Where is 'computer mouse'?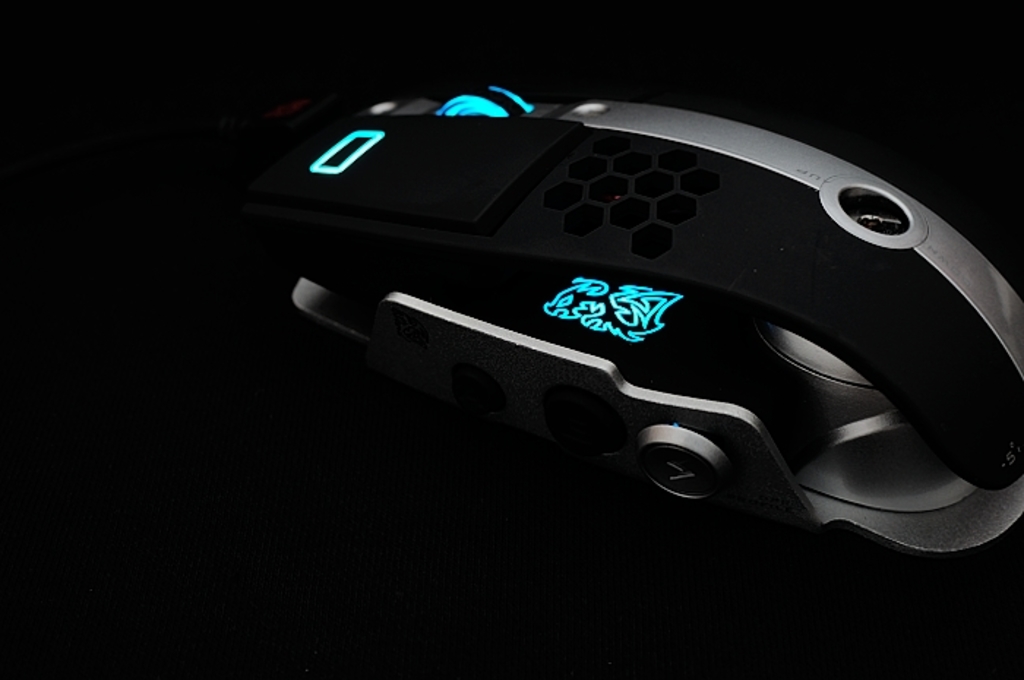
[250,80,1023,567].
